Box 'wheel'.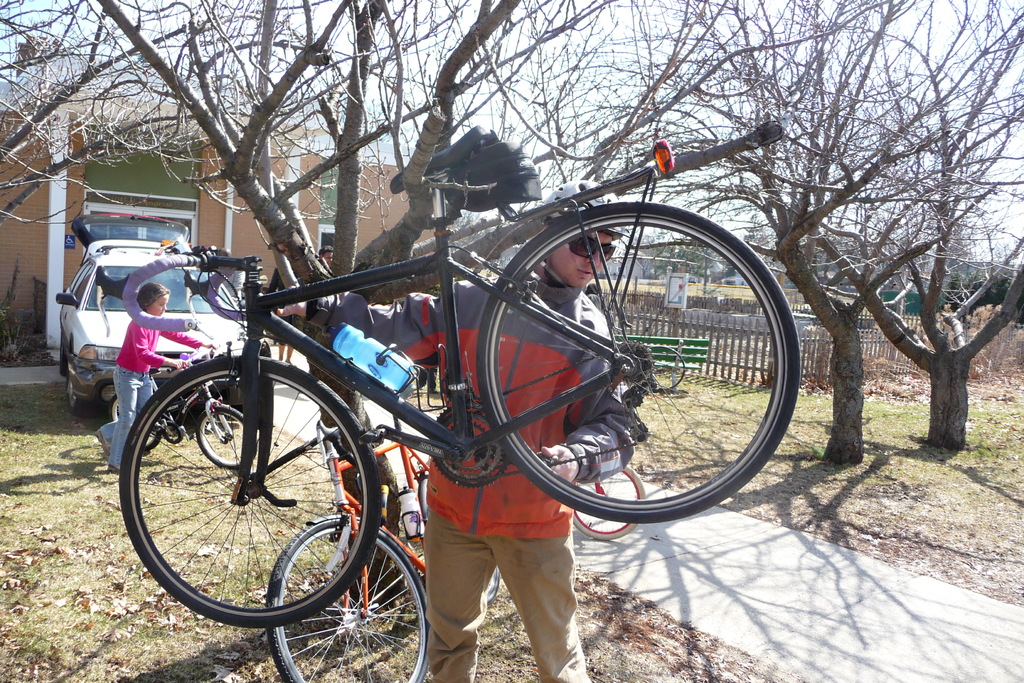
566:462:646:541.
